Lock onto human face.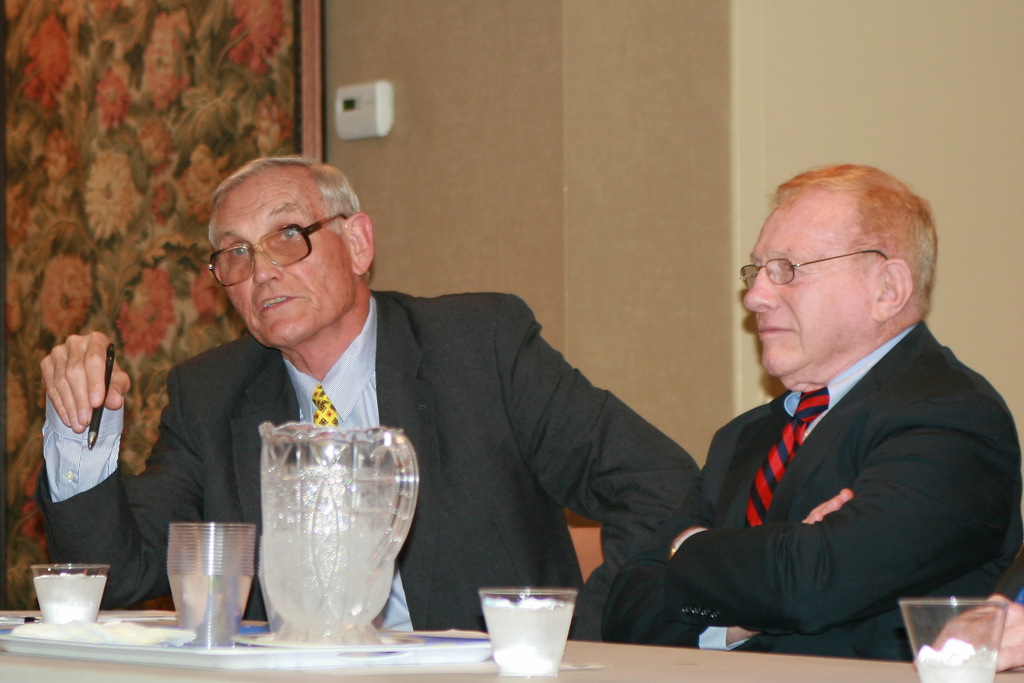
Locked: {"x1": 215, "y1": 188, "x2": 355, "y2": 349}.
